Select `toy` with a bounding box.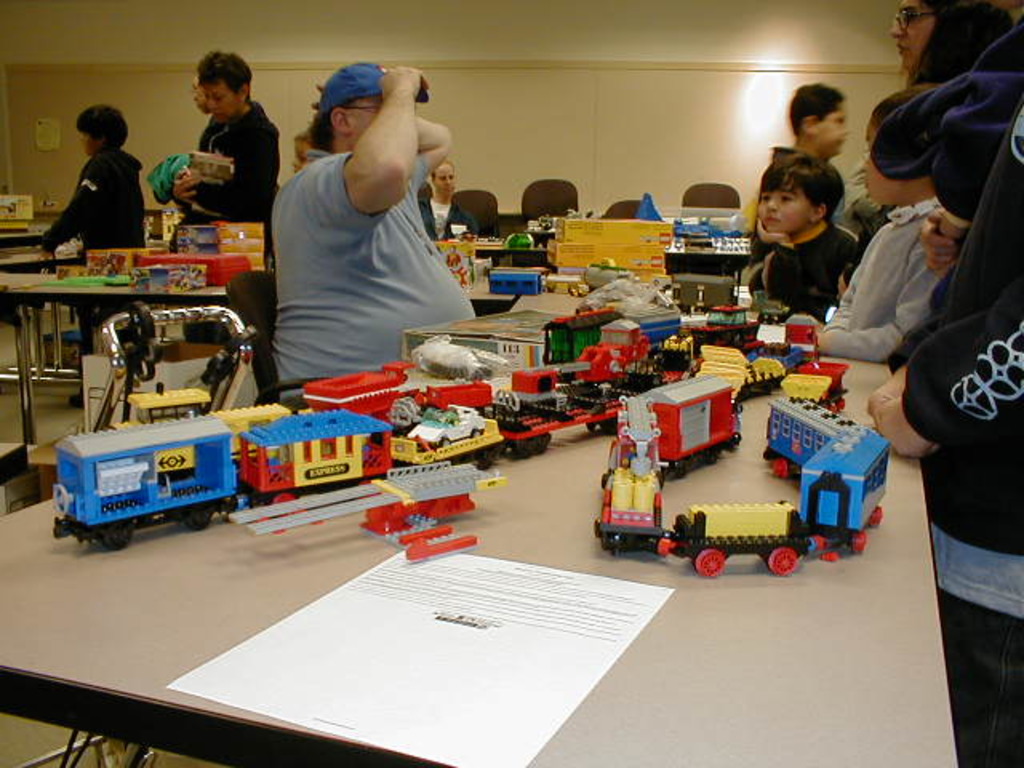
left=574, top=253, right=637, bottom=286.
